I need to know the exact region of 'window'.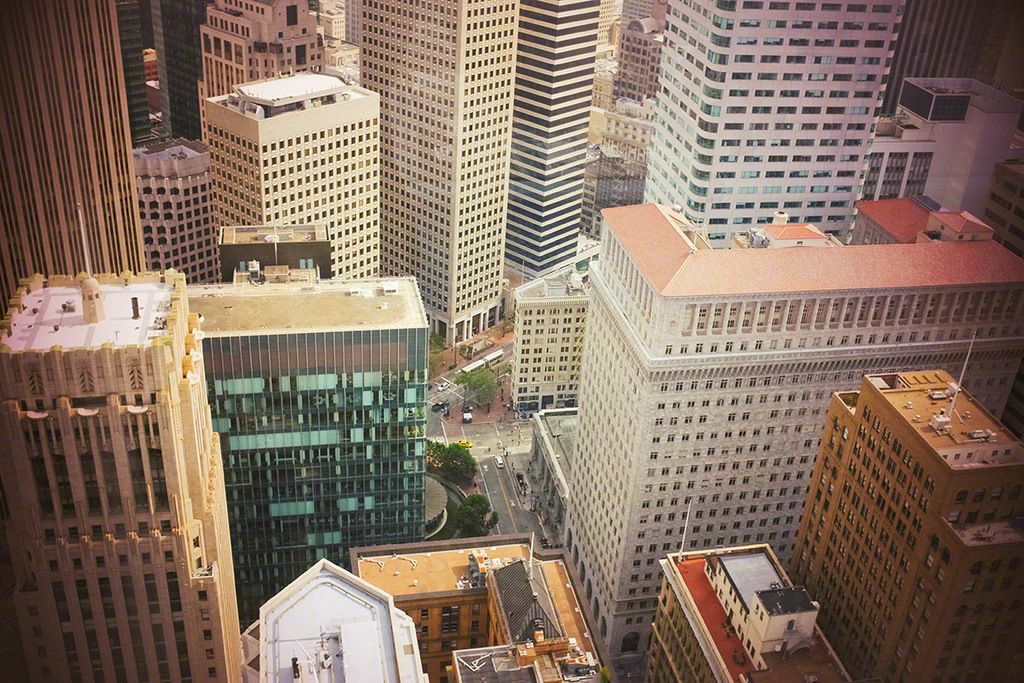
Region: [x1=441, y1=605, x2=461, y2=637].
